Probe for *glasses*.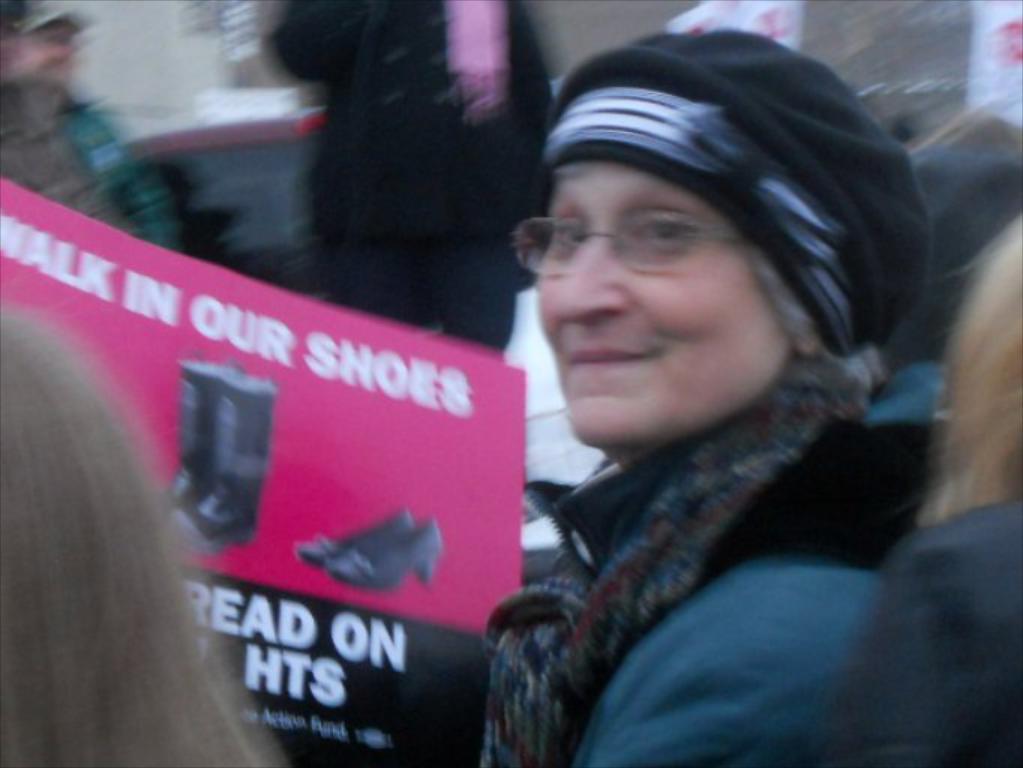
Probe result: {"x1": 508, "y1": 213, "x2": 749, "y2": 272}.
